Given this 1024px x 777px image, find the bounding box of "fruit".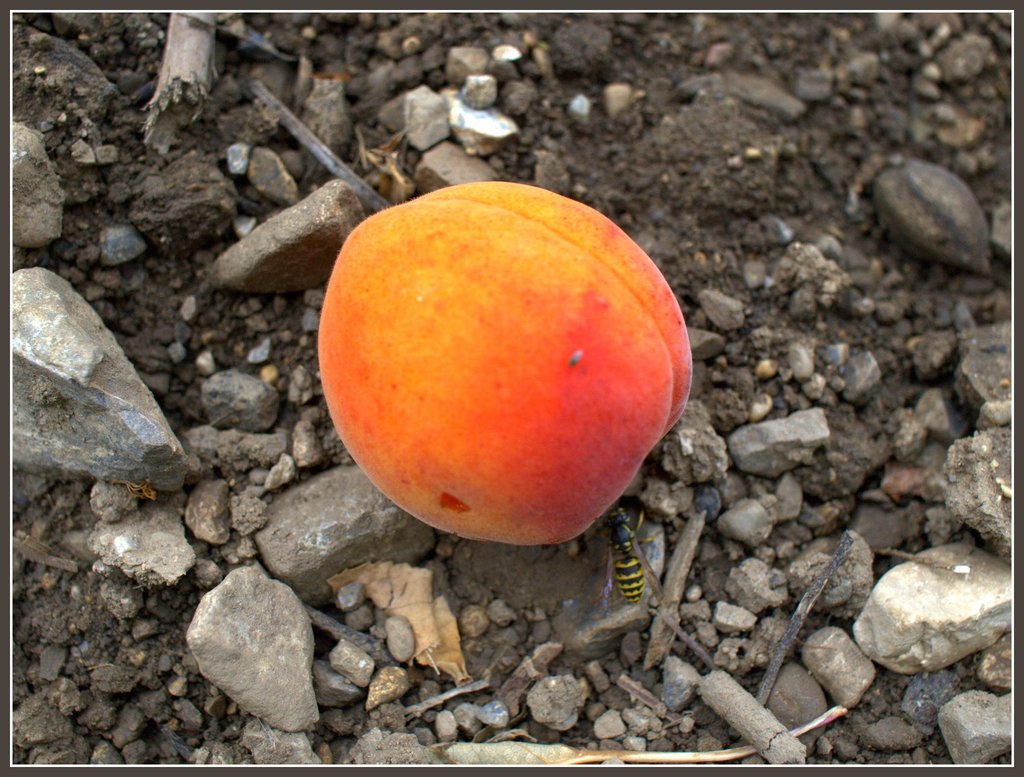
{"x1": 300, "y1": 176, "x2": 707, "y2": 572}.
